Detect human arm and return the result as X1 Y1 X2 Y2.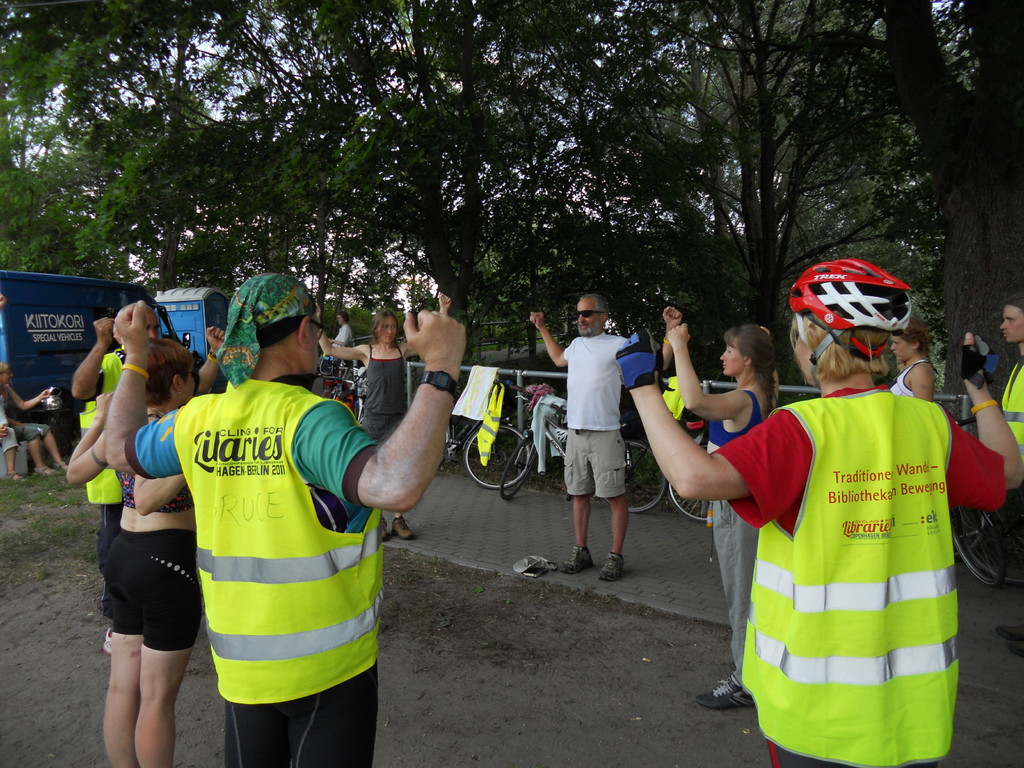
612 329 805 511.
